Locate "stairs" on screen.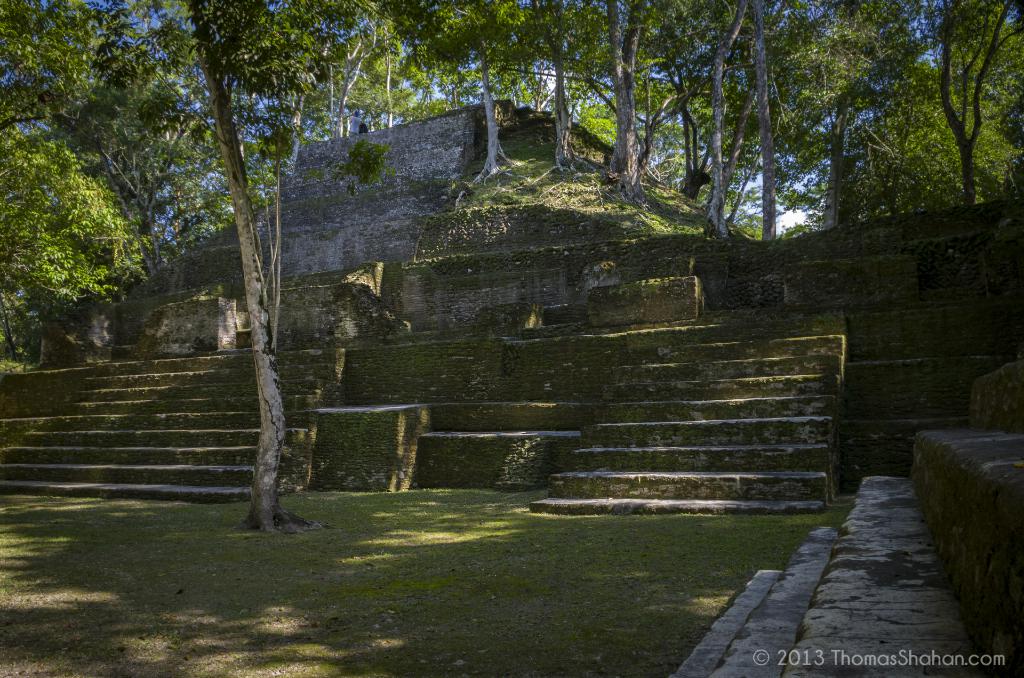
On screen at 0,196,1023,514.
